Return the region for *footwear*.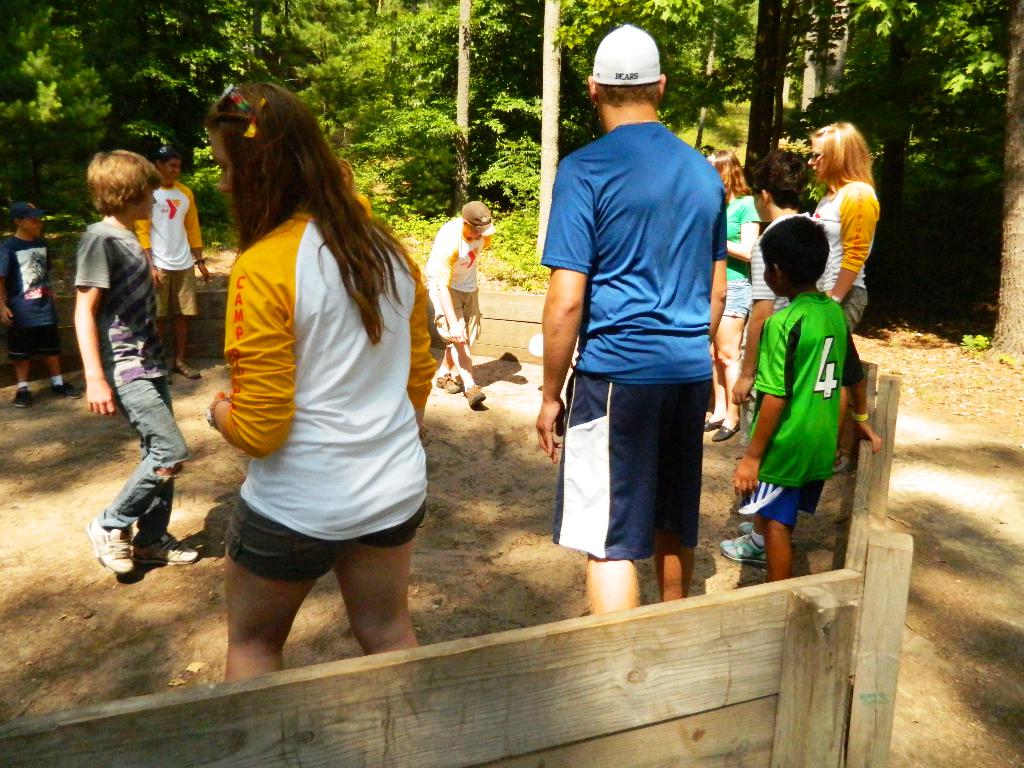
(left=131, top=529, right=200, bottom=563).
